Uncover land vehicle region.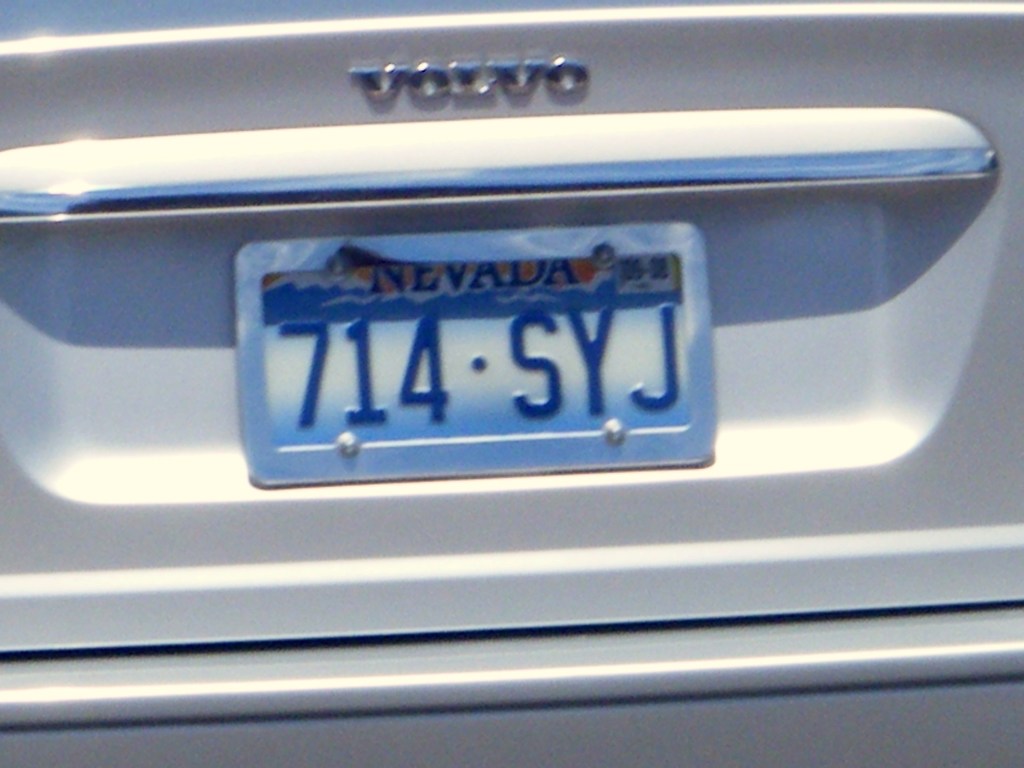
Uncovered: bbox=[0, 0, 1023, 767].
